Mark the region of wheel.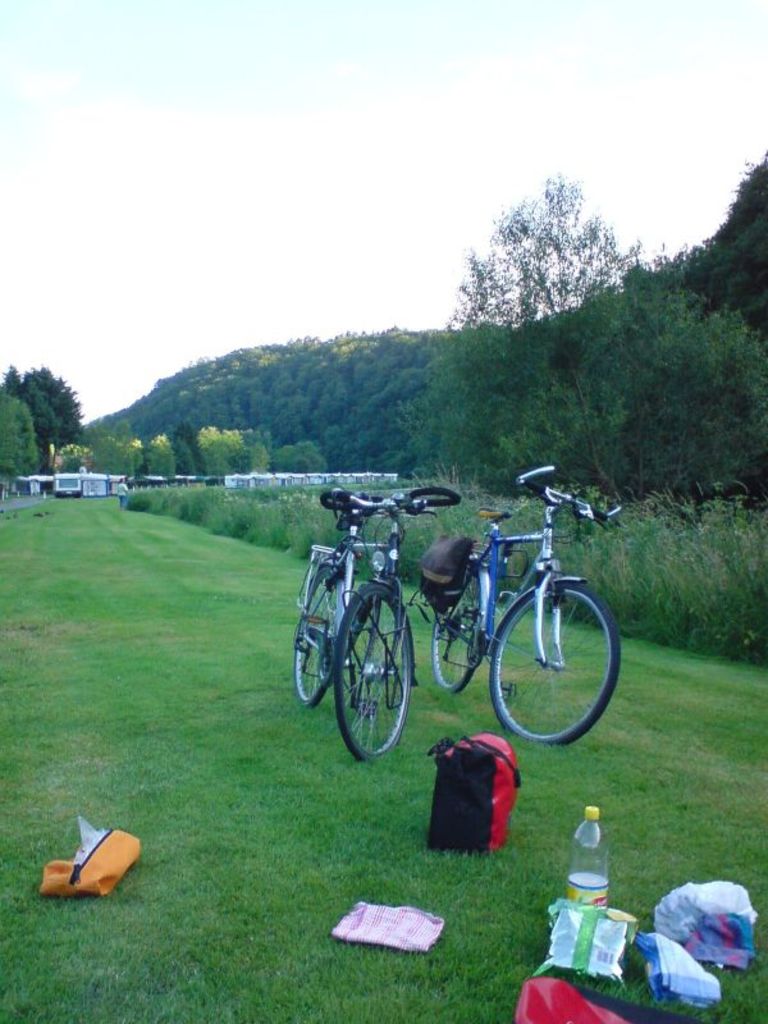
Region: select_region(484, 581, 632, 750).
